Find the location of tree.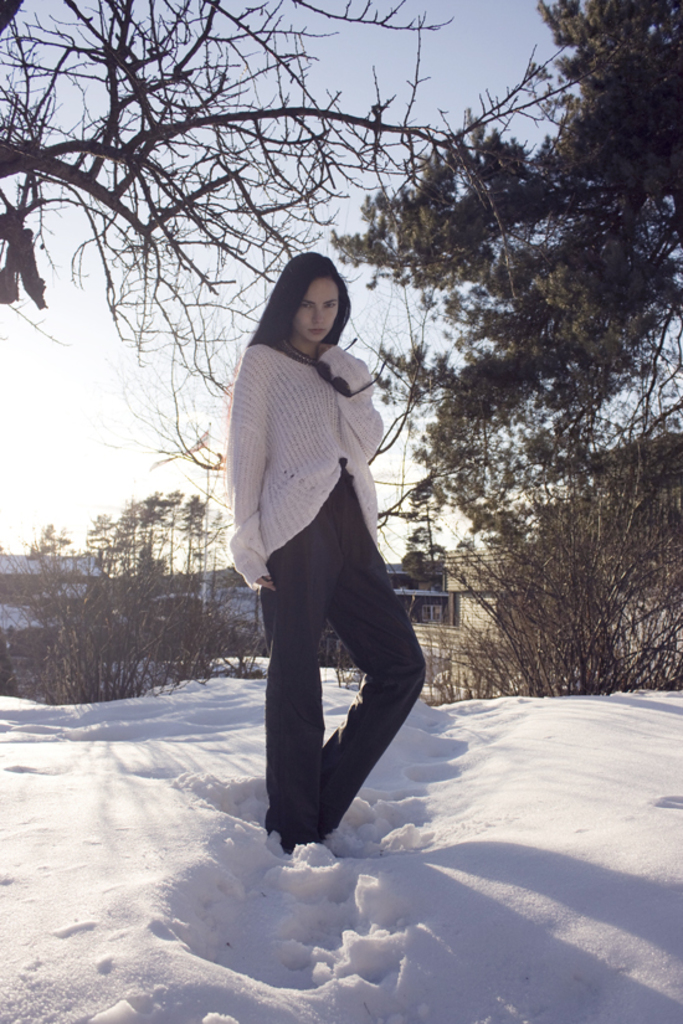
Location: <box>325,0,682,542</box>.
